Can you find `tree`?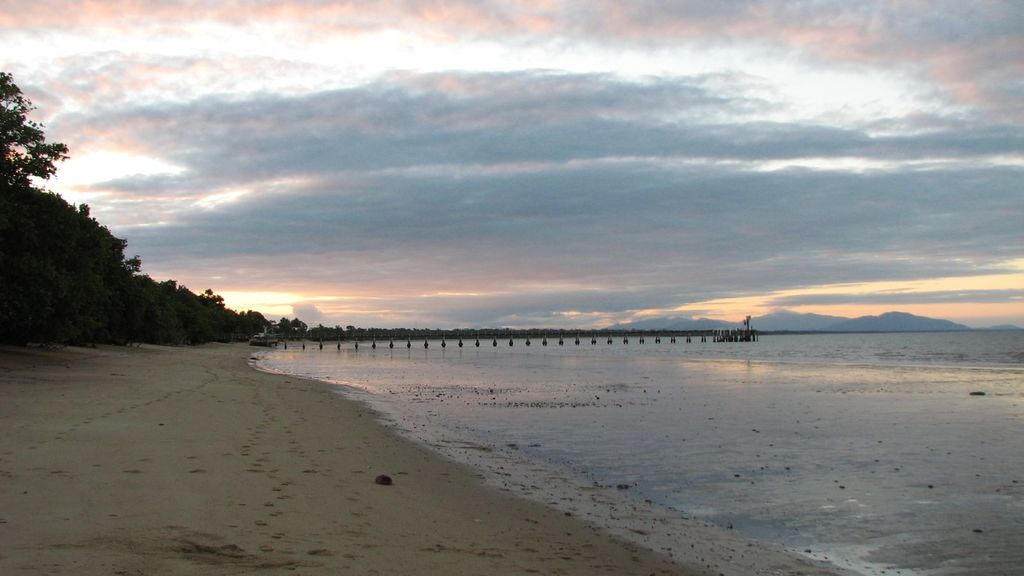
Yes, bounding box: {"x1": 200, "y1": 287, "x2": 225, "y2": 307}.
